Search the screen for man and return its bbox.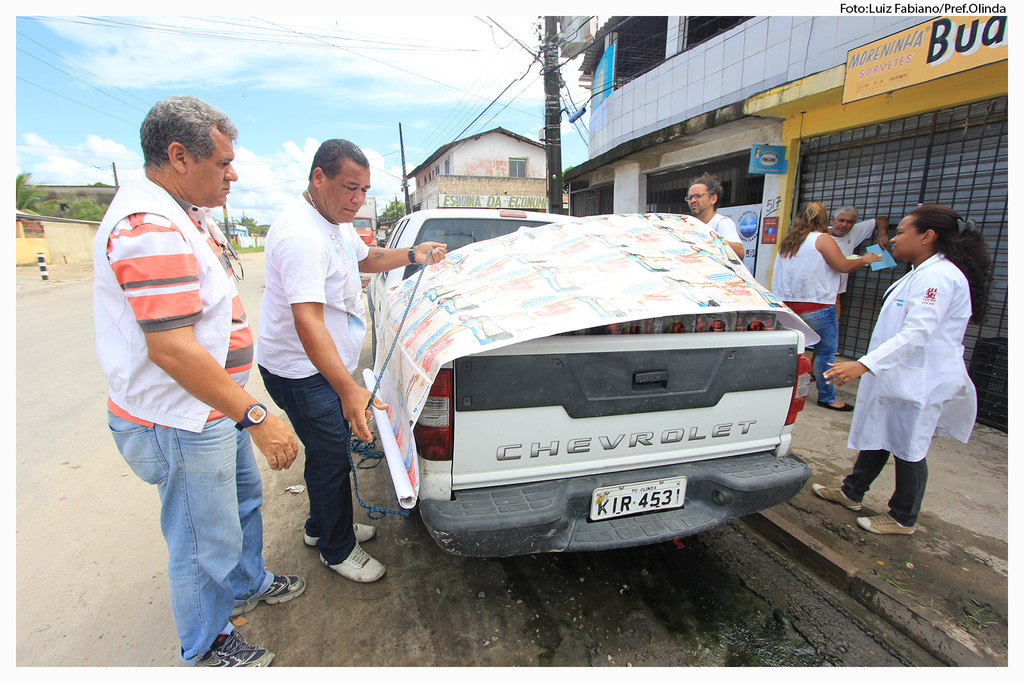
Found: (x1=253, y1=135, x2=447, y2=584).
